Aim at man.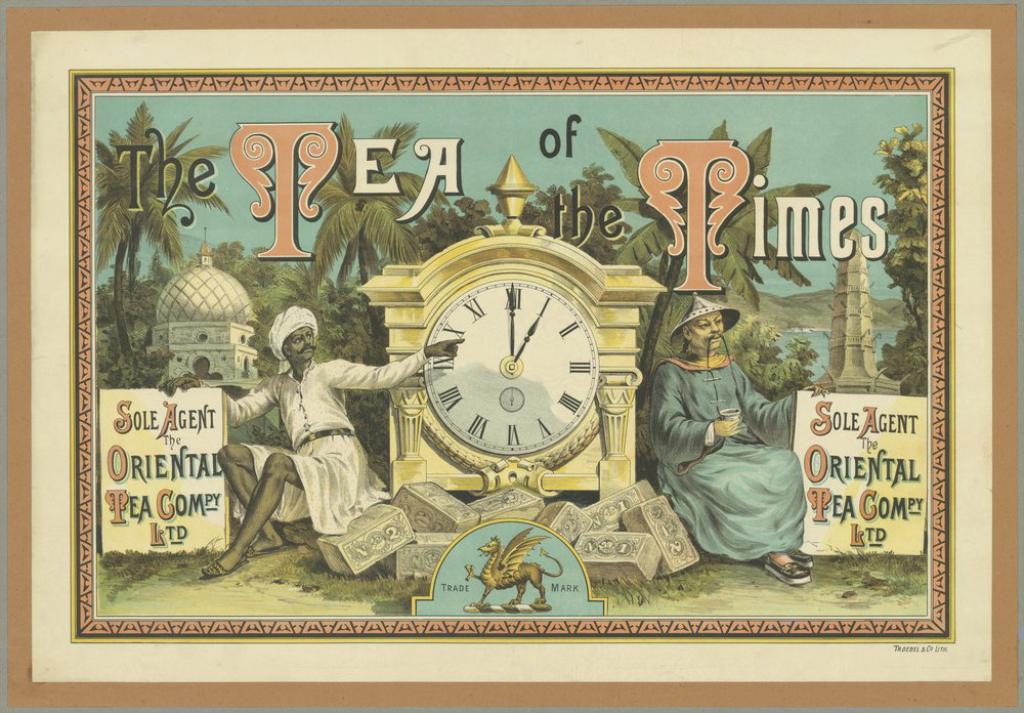
Aimed at x1=160, y1=304, x2=464, y2=579.
